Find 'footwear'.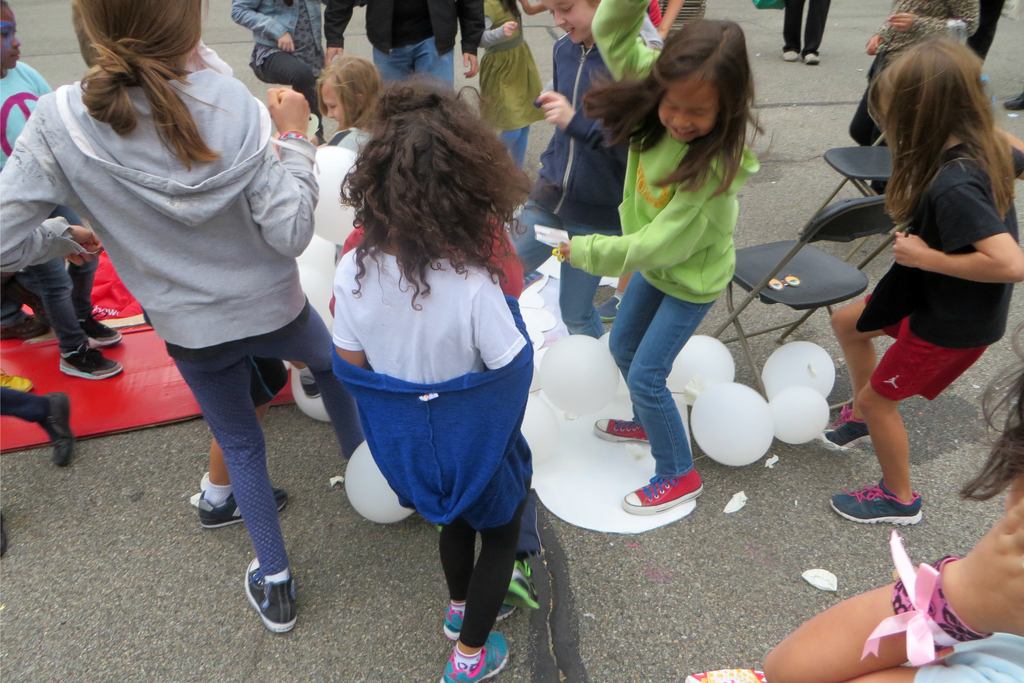
(left=194, top=488, right=288, bottom=529).
